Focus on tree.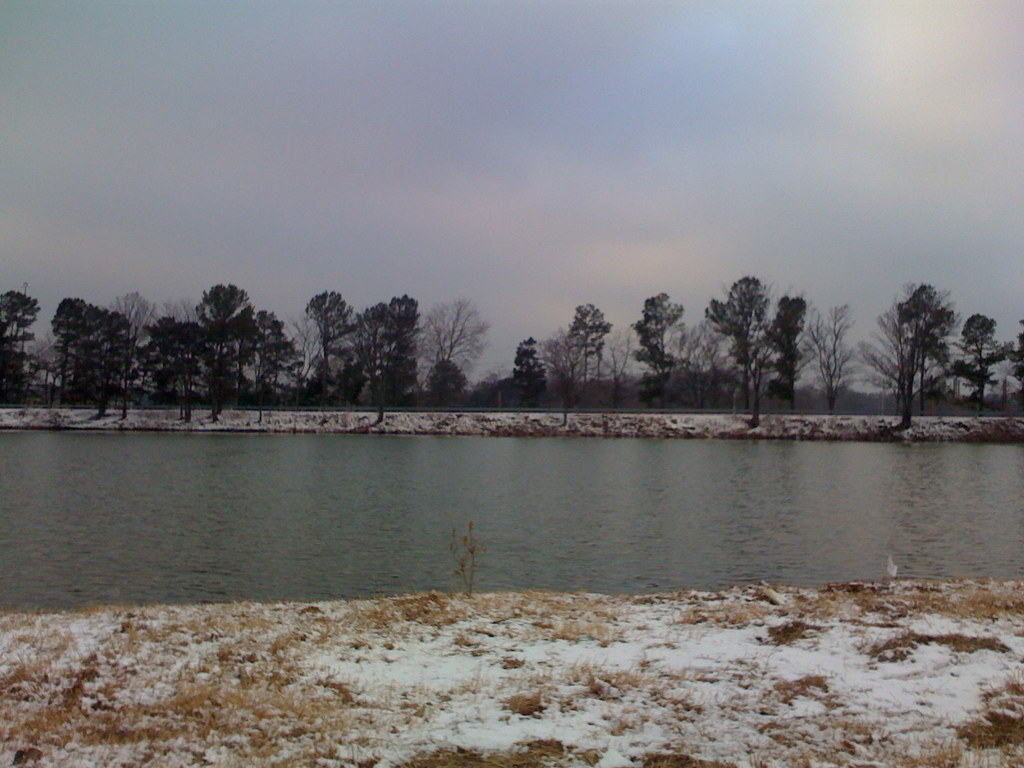
Focused at (803, 302, 863, 412).
